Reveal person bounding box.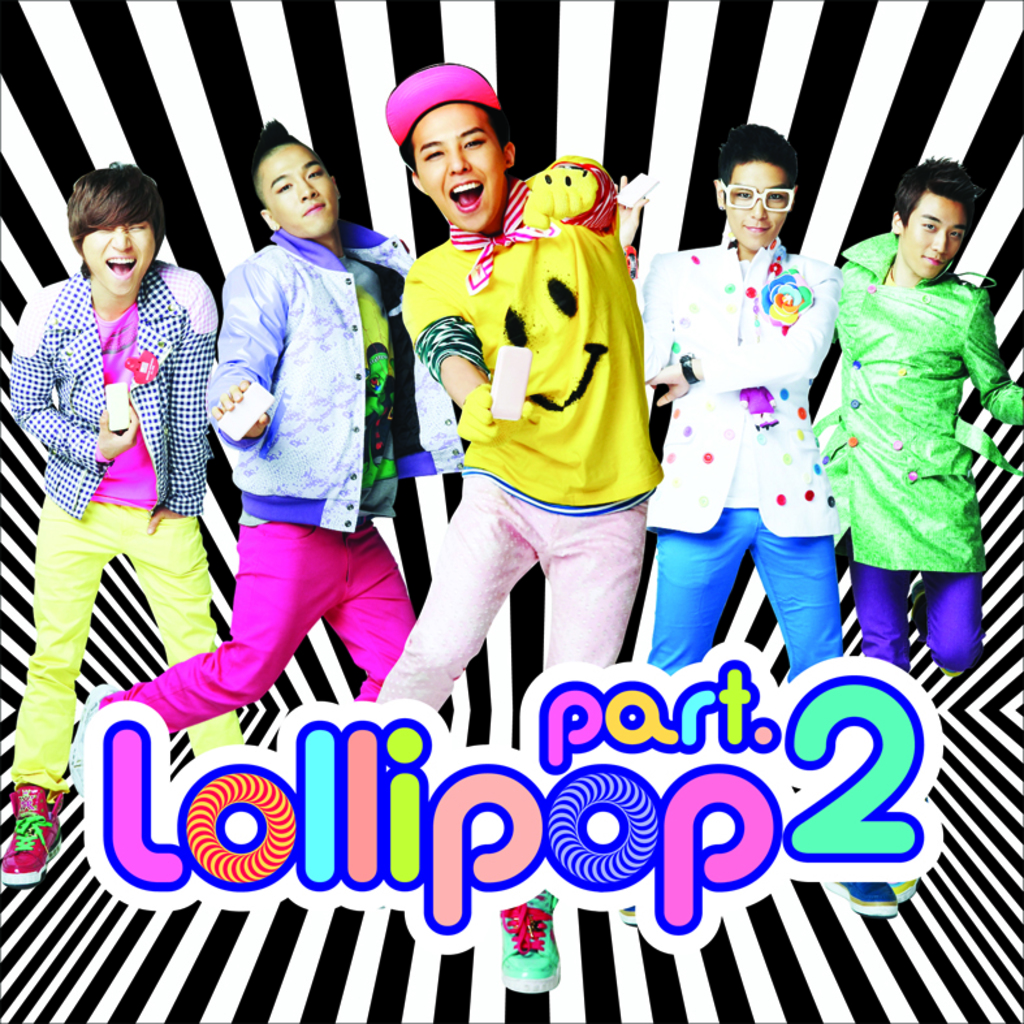
Revealed: <bbox>807, 154, 1023, 900</bbox>.
